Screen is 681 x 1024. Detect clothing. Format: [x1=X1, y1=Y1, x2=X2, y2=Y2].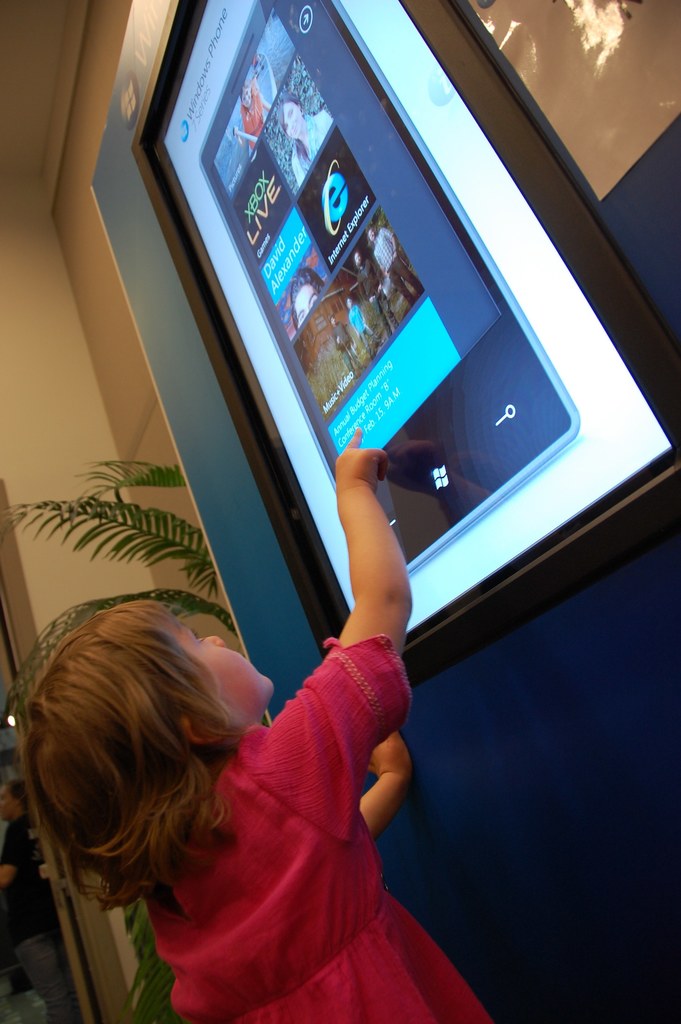
[x1=331, y1=323, x2=359, y2=379].
